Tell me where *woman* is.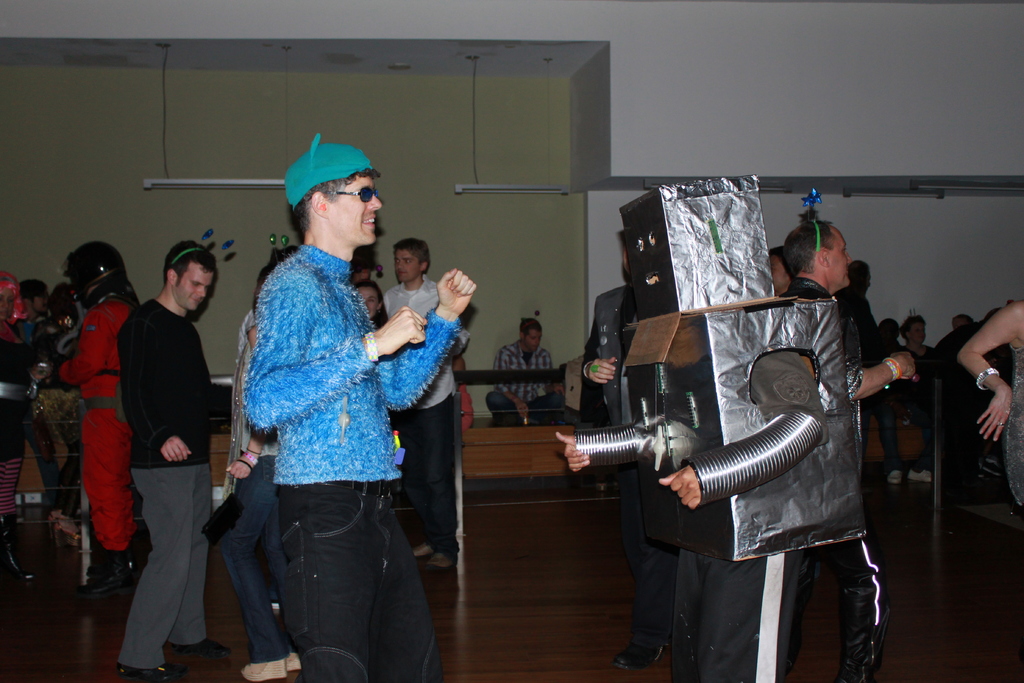
*woman* is at <region>902, 308, 937, 388</region>.
